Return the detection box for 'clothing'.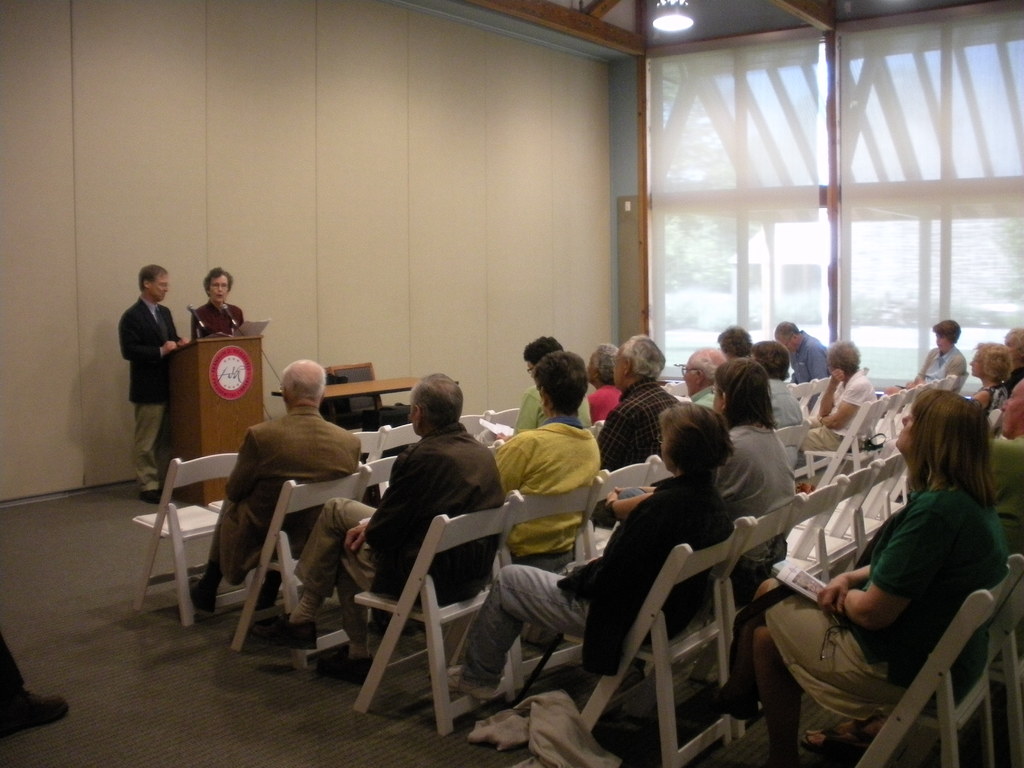
298:428:506:644.
